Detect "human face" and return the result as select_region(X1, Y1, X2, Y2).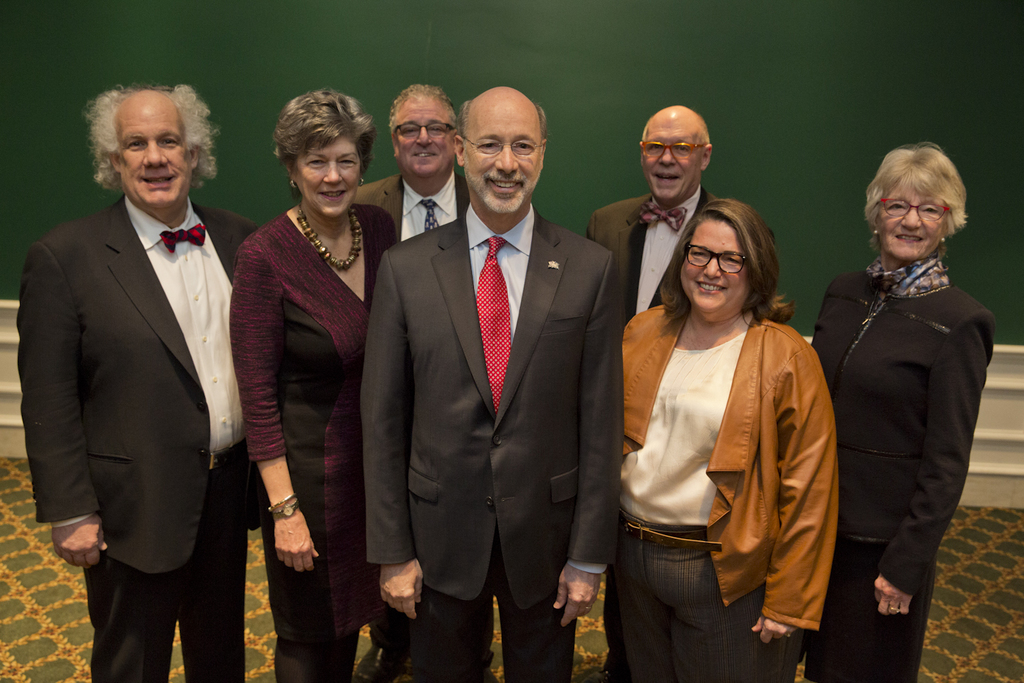
select_region(393, 98, 463, 182).
